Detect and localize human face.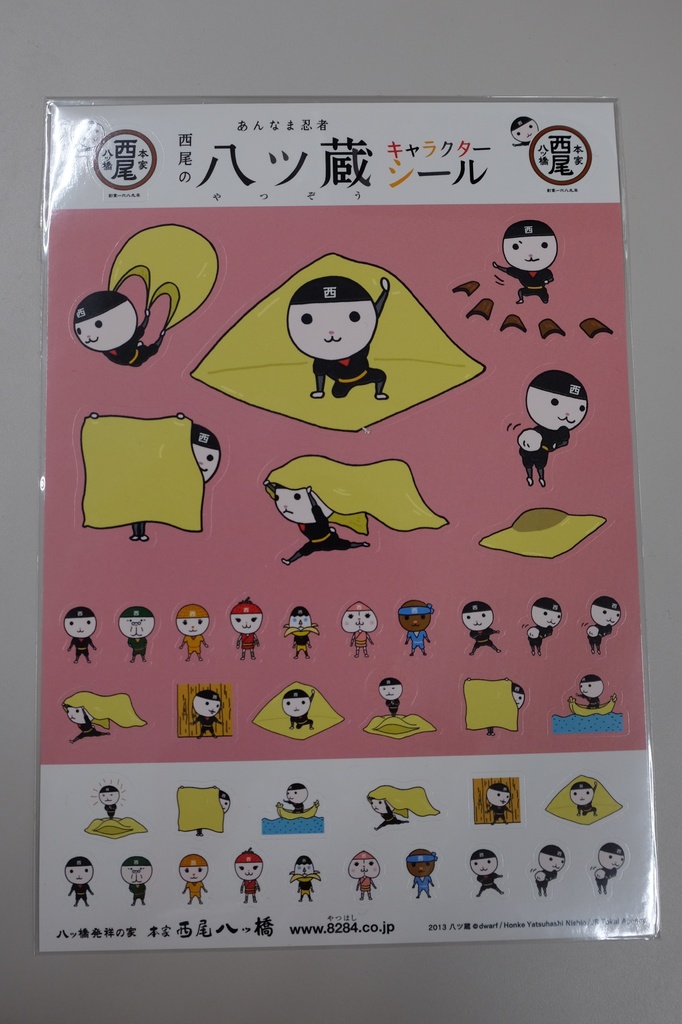
Localized at (464, 607, 492, 631).
